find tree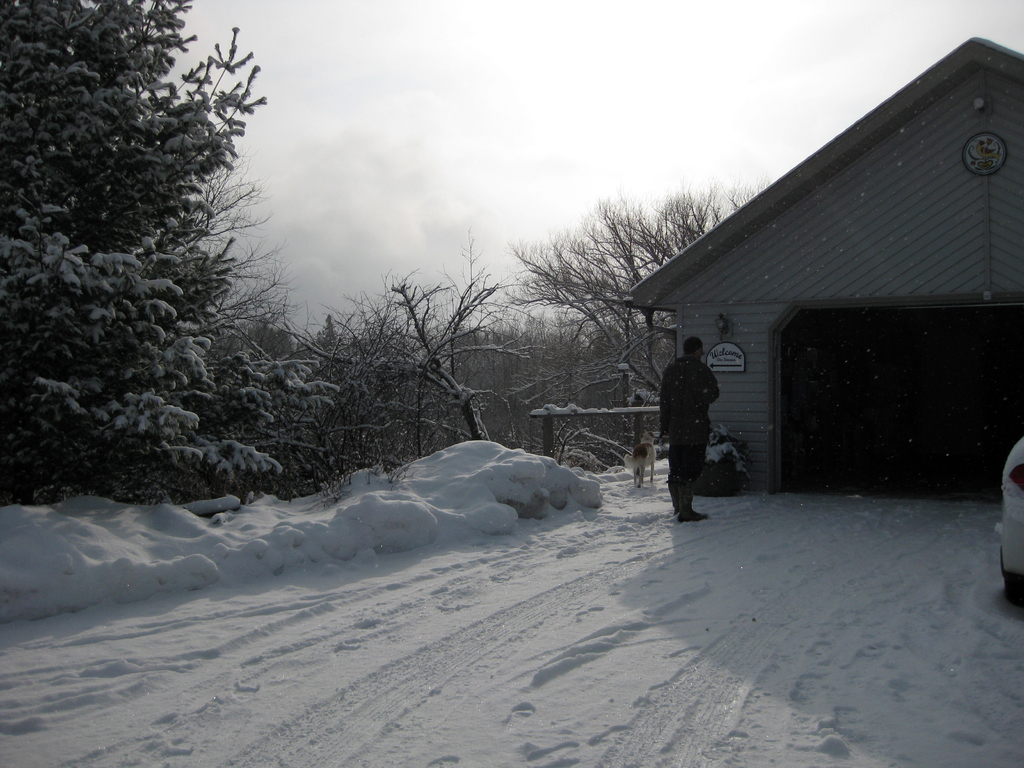
Rect(494, 185, 747, 404)
